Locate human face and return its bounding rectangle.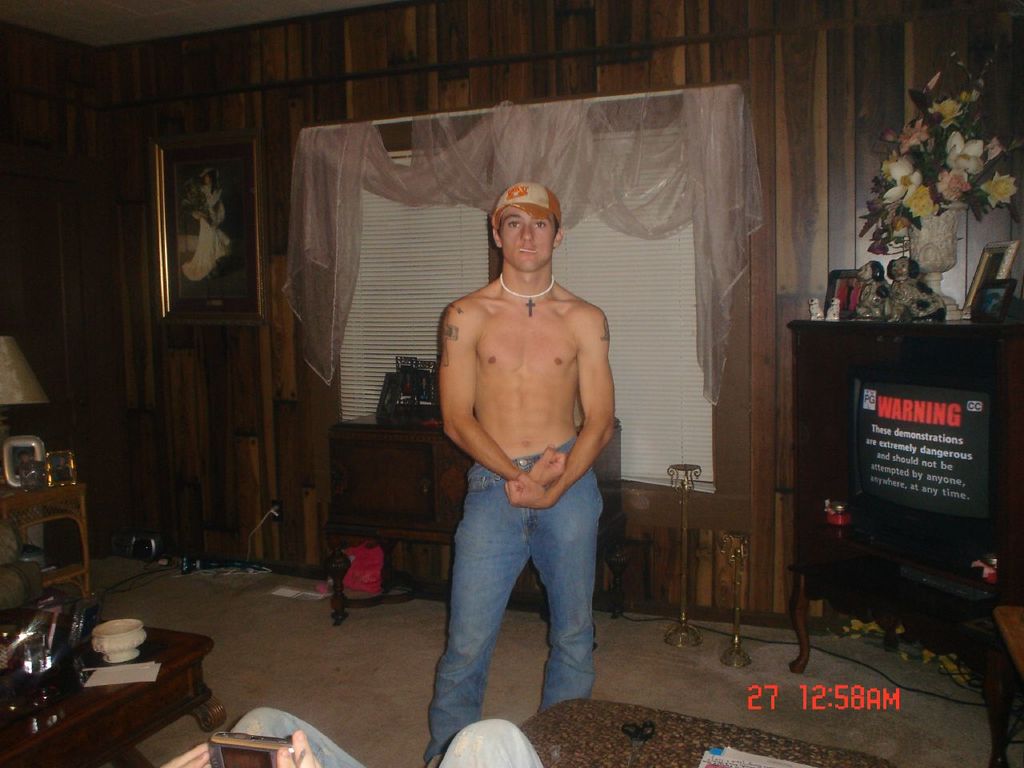
box=[496, 208, 550, 270].
